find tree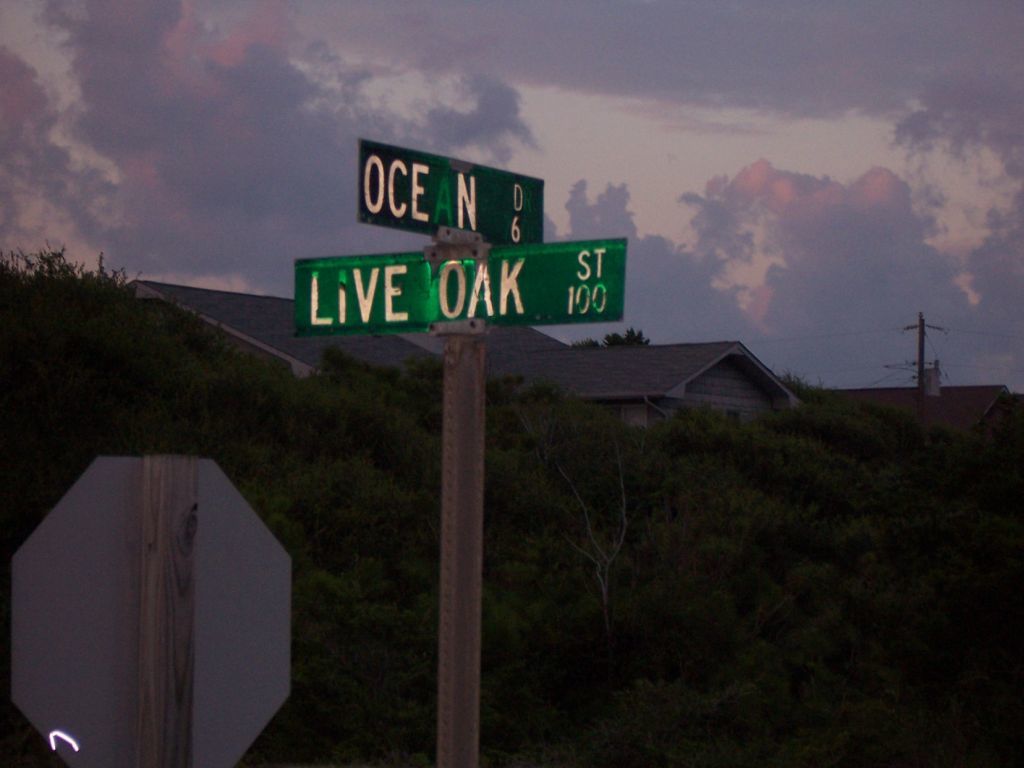
locate(12, 213, 164, 430)
